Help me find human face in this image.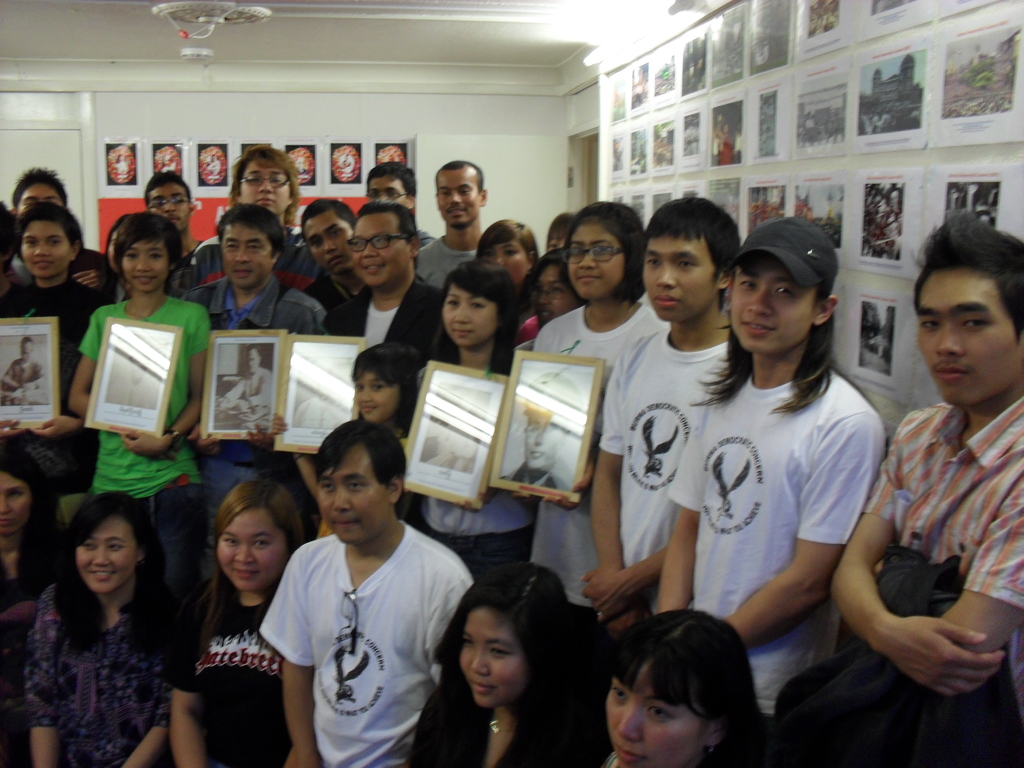
Found it: box=[370, 181, 411, 209].
